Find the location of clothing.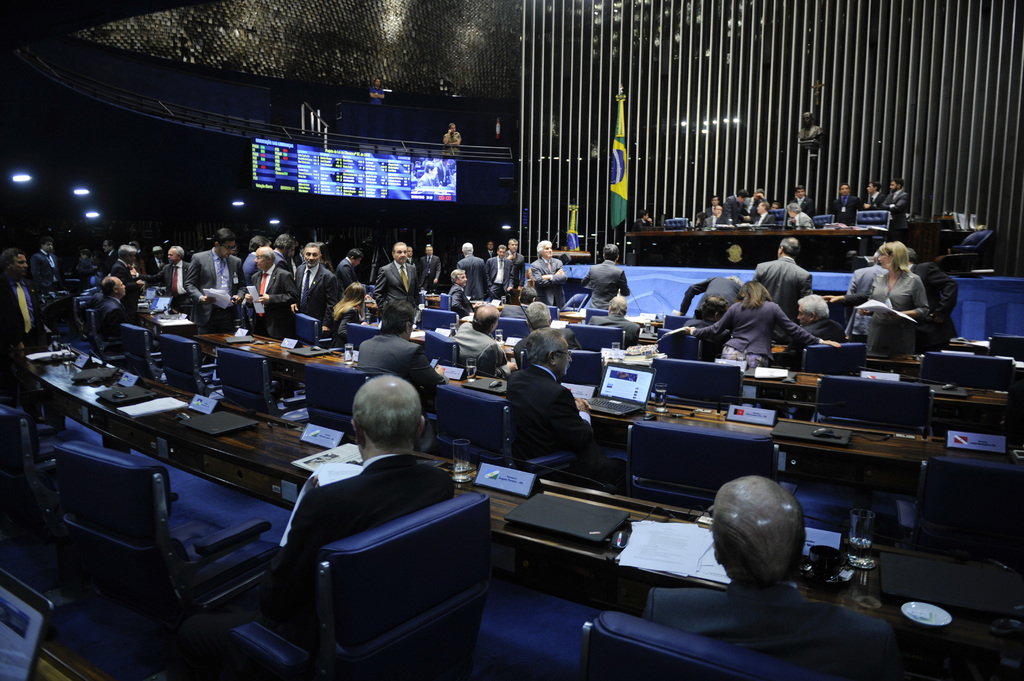
Location: BBox(633, 218, 649, 230).
